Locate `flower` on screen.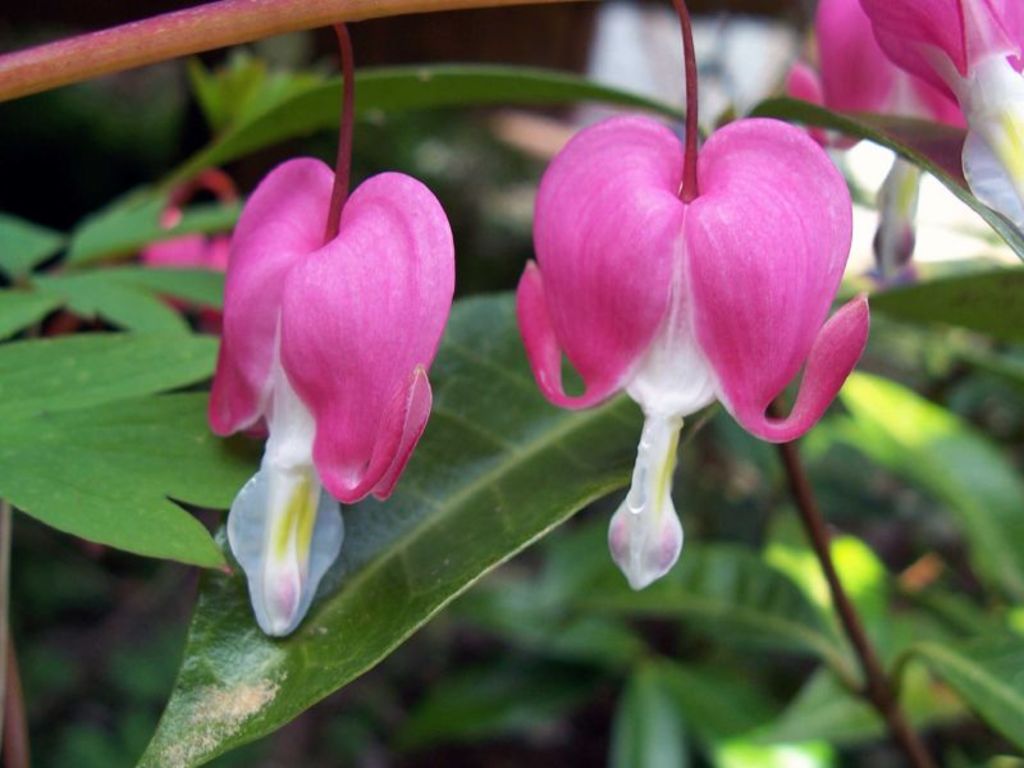
On screen at (520,111,870,591).
